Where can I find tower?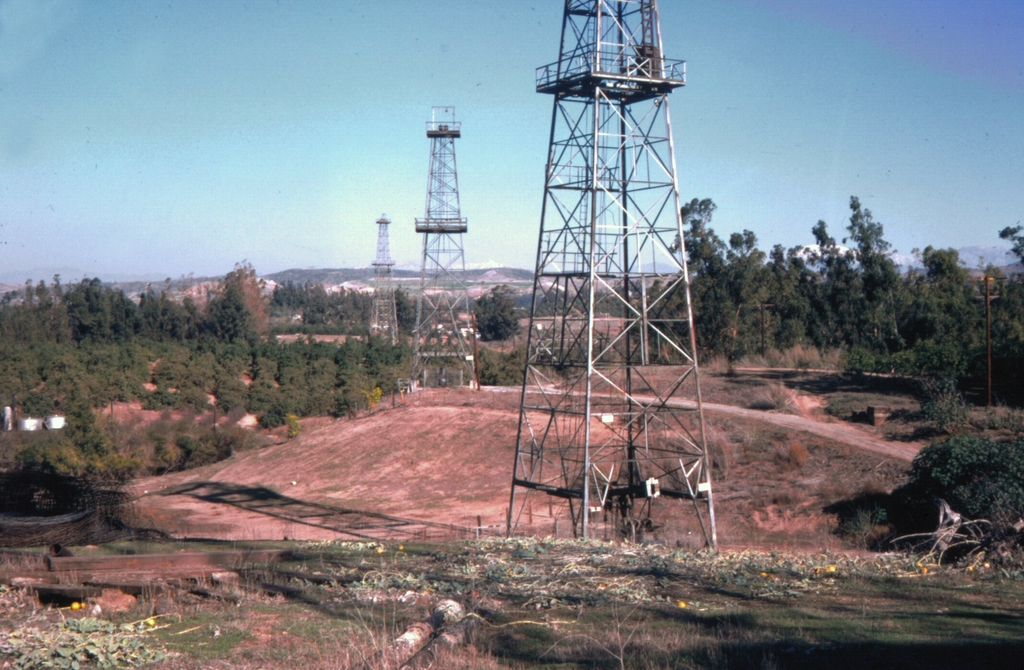
You can find it at pyautogui.locateOnScreen(405, 108, 477, 388).
